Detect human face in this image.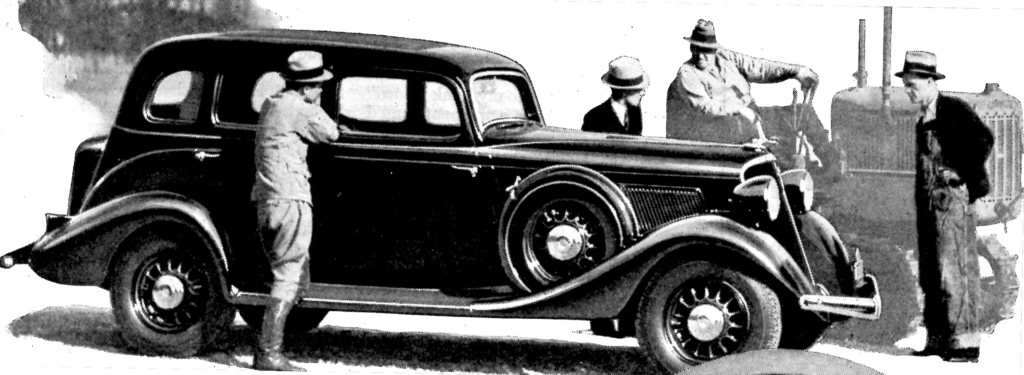
Detection: (left=626, top=86, right=646, bottom=104).
